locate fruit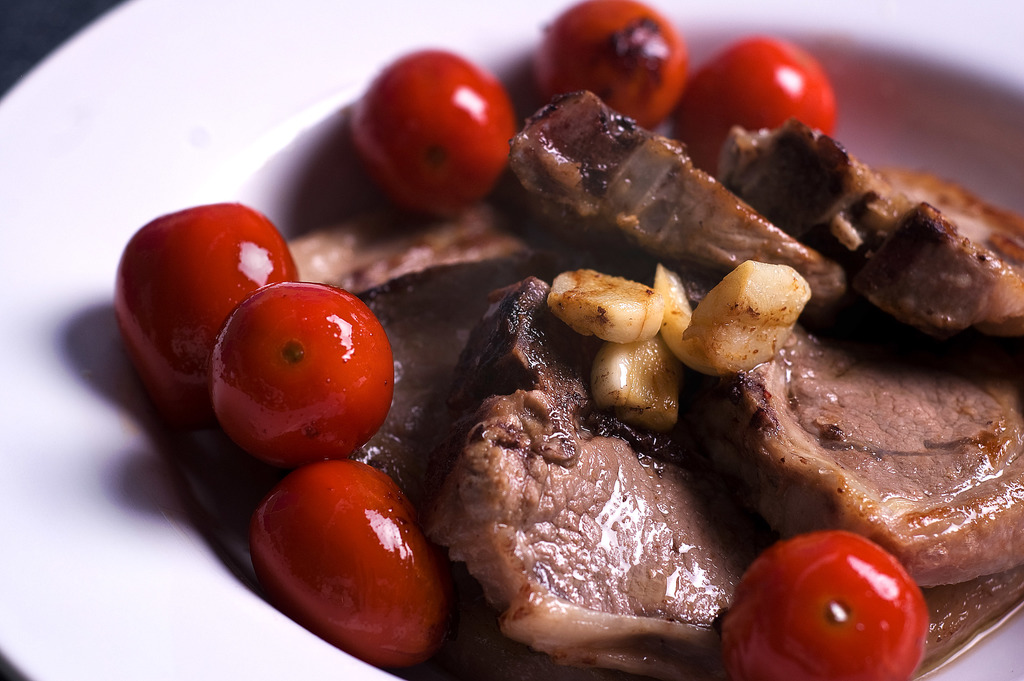
(249, 456, 454, 675)
